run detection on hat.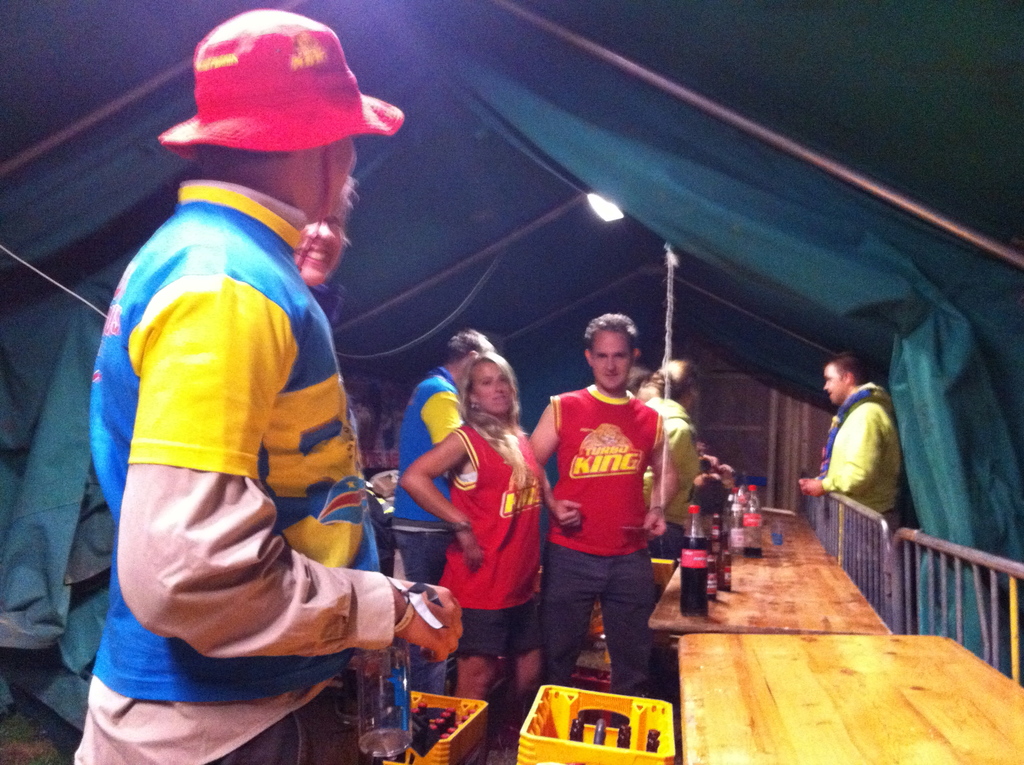
Result: bbox=(157, 7, 403, 161).
